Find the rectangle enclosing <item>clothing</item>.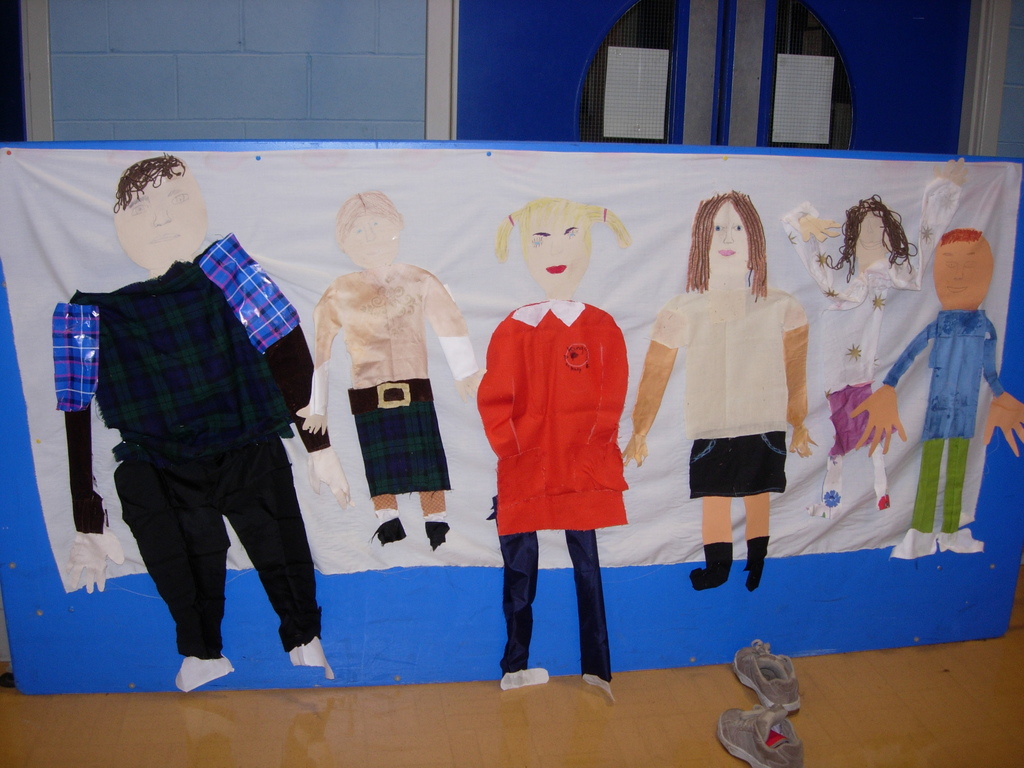
region(886, 310, 1009, 534).
